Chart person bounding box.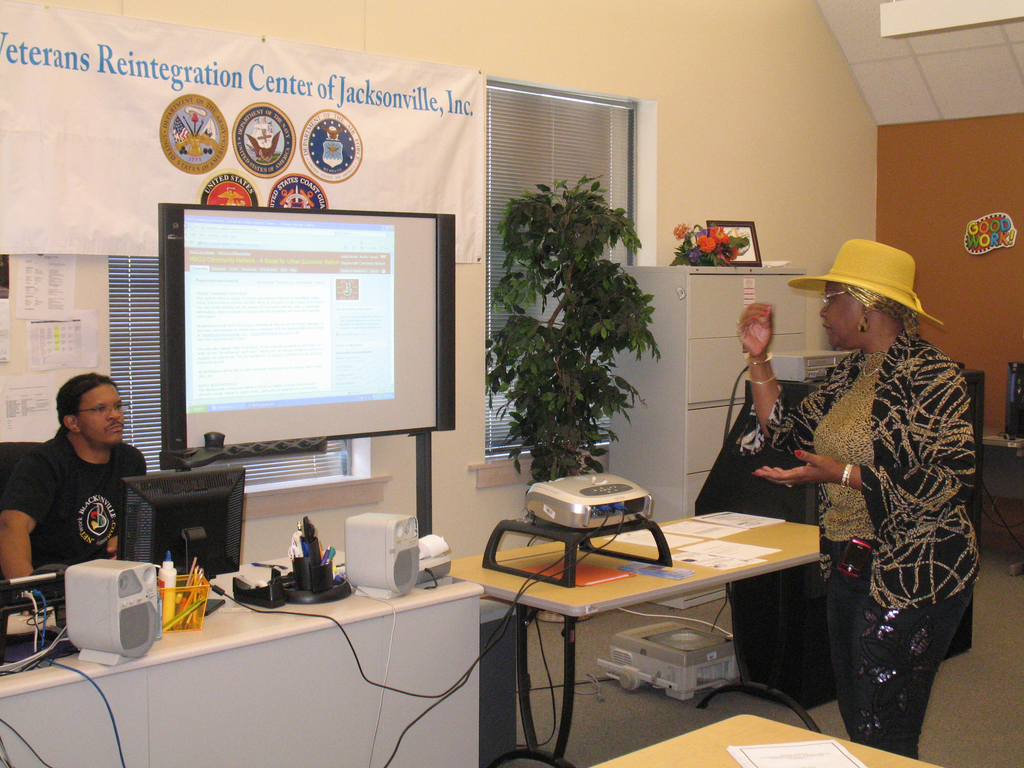
Charted: {"left": 738, "top": 236, "right": 980, "bottom": 767}.
